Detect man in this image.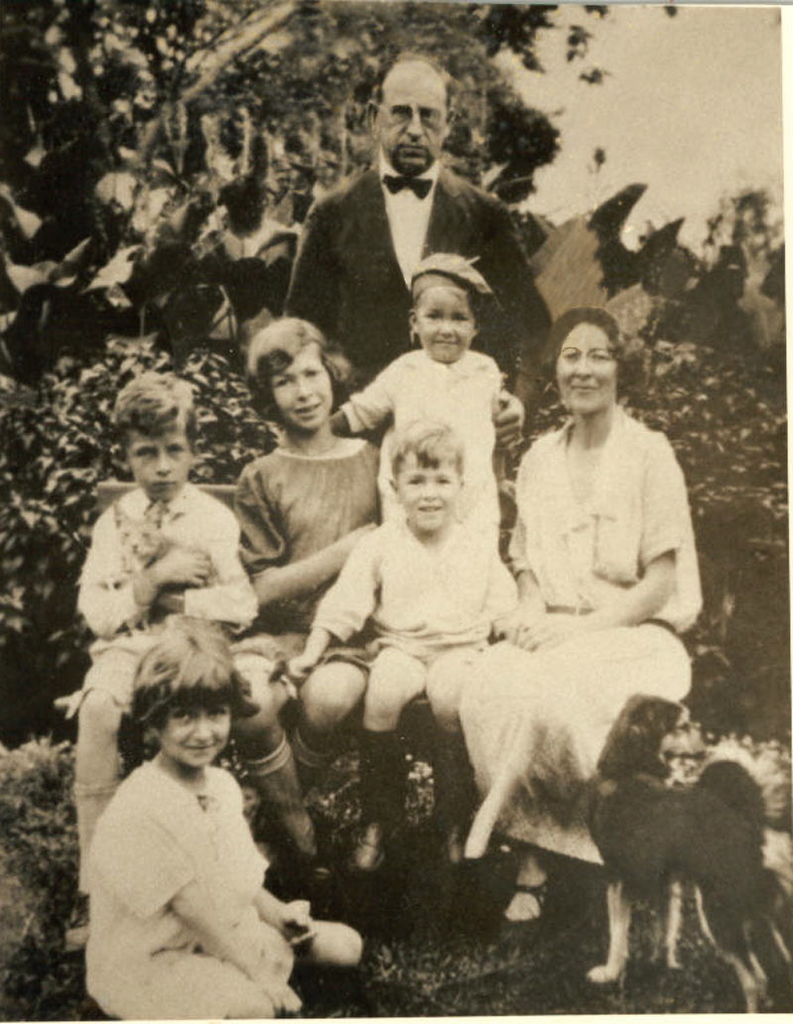
Detection: {"left": 286, "top": 82, "right": 565, "bottom": 403}.
